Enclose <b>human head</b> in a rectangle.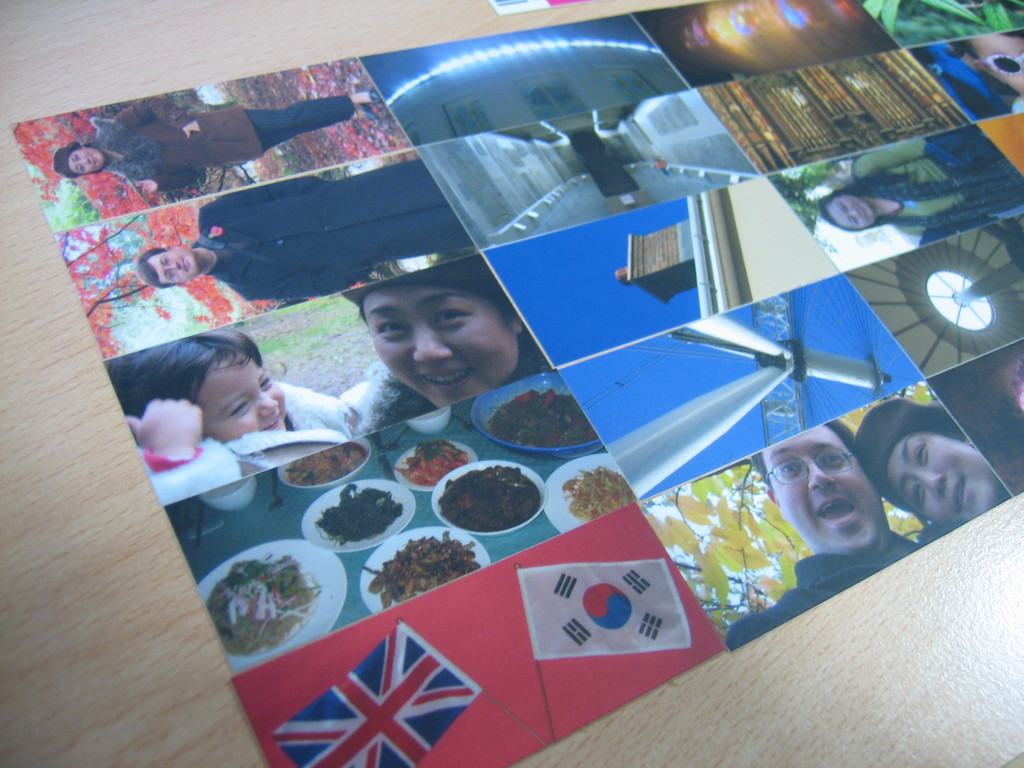
bbox(847, 407, 1011, 526).
